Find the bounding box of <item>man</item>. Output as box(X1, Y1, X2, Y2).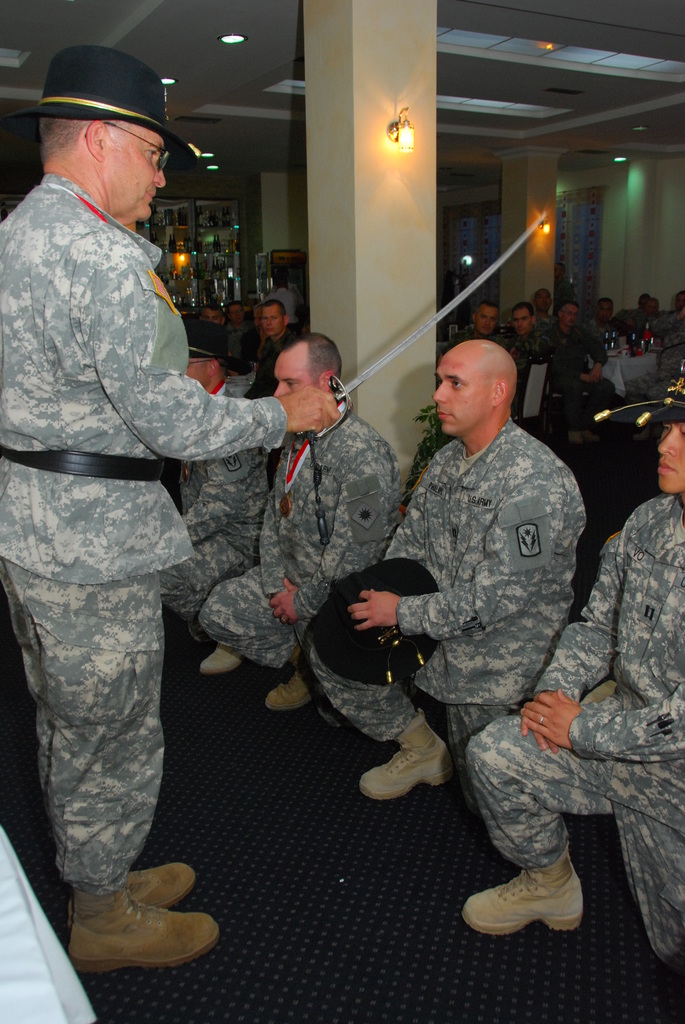
box(157, 318, 271, 673).
